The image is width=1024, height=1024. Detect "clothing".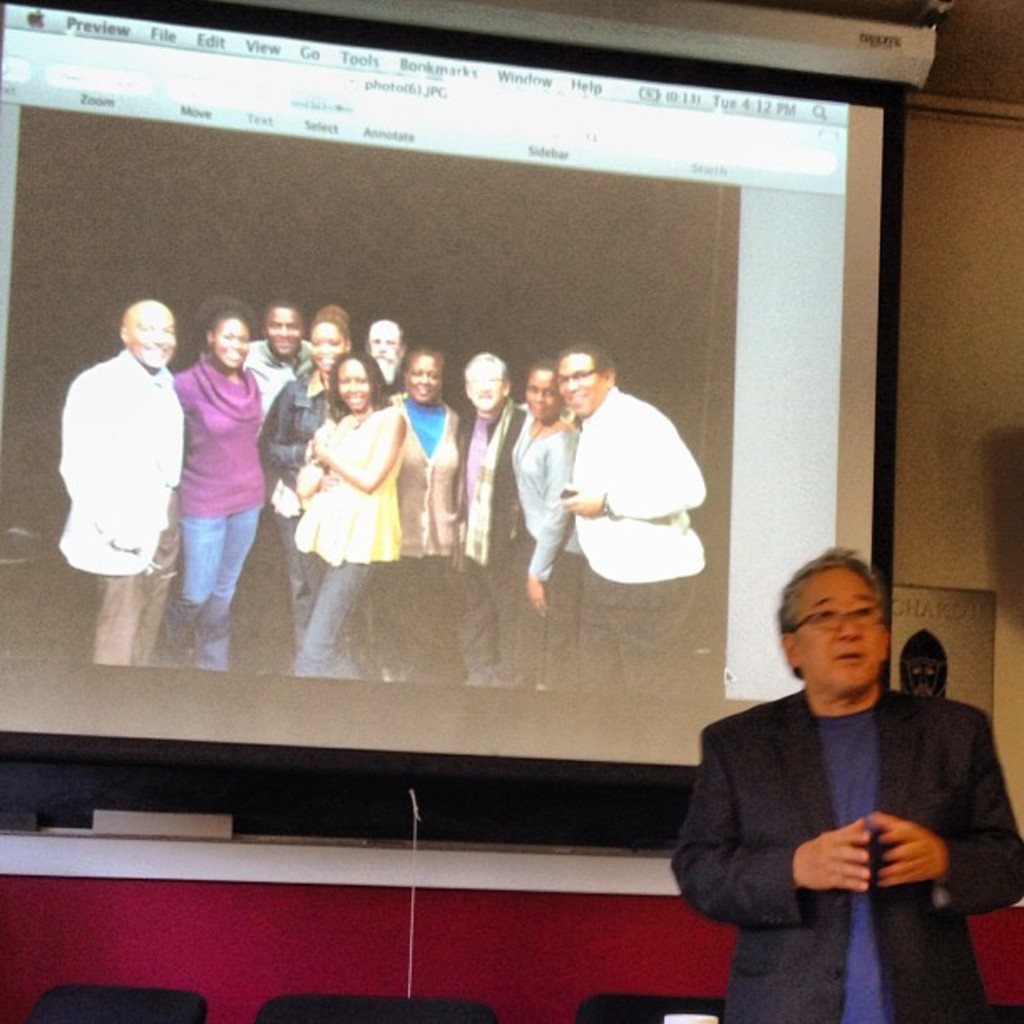
Detection: 447:405:525:684.
